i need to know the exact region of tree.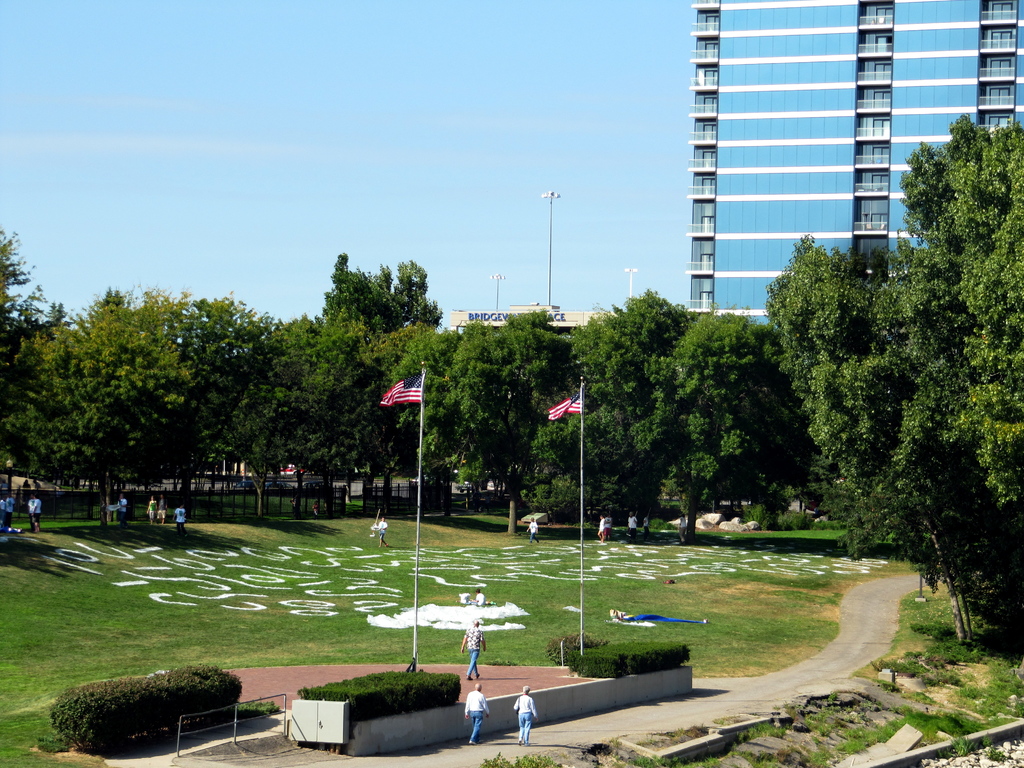
Region: [left=764, top=234, right=876, bottom=497].
